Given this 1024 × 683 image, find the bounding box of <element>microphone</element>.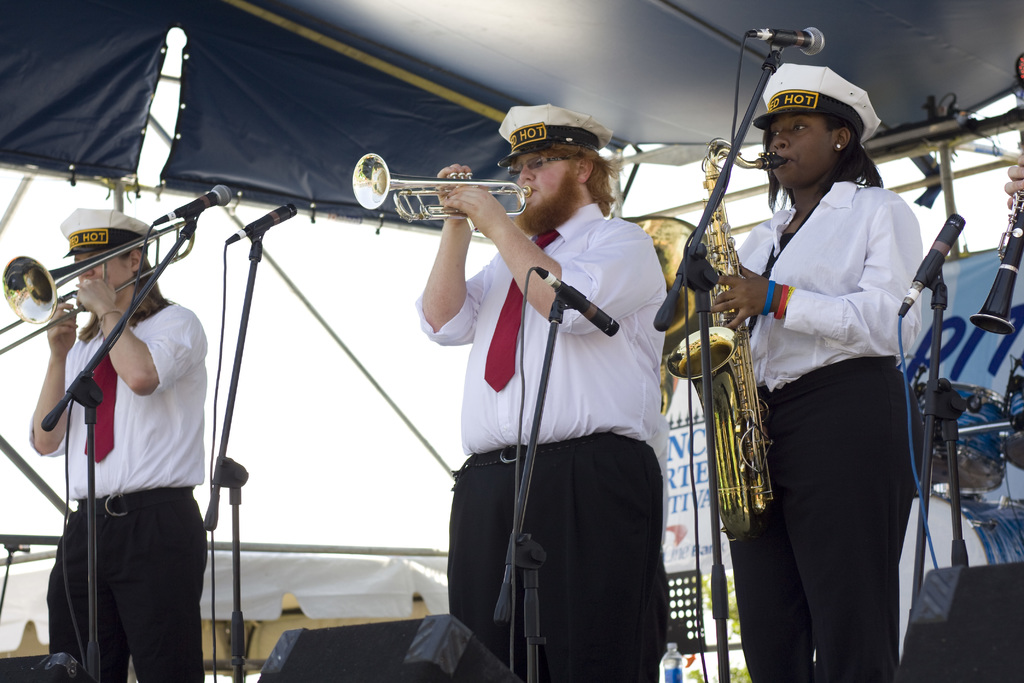
534,265,618,334.
